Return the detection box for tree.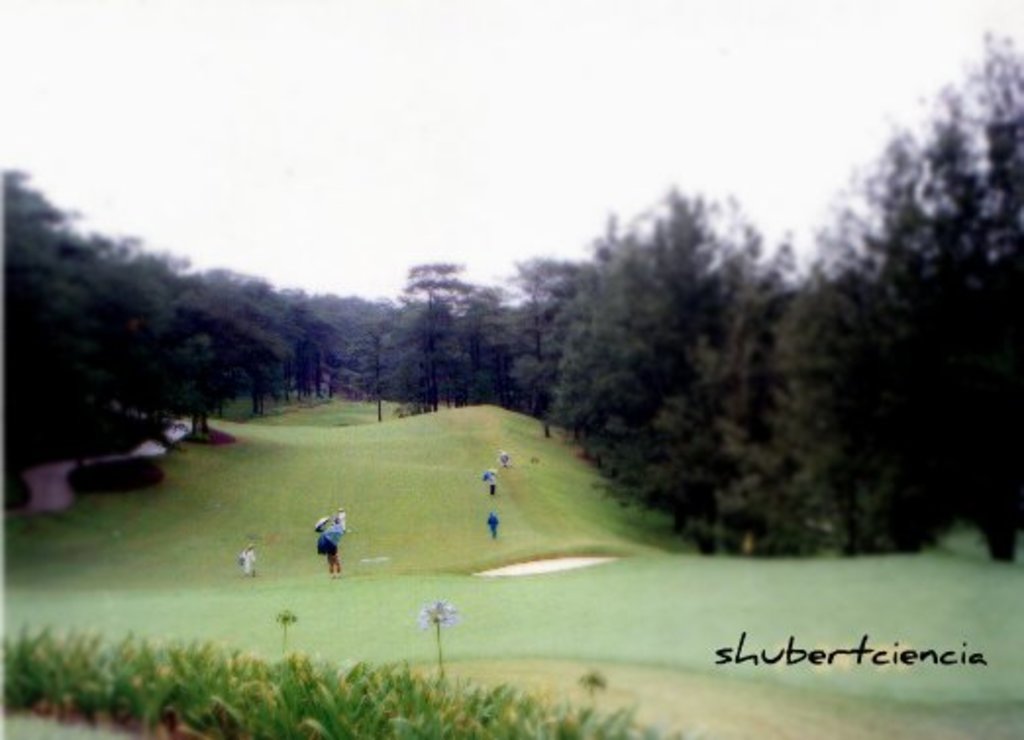
BBox(328, 253, 485, 428).
